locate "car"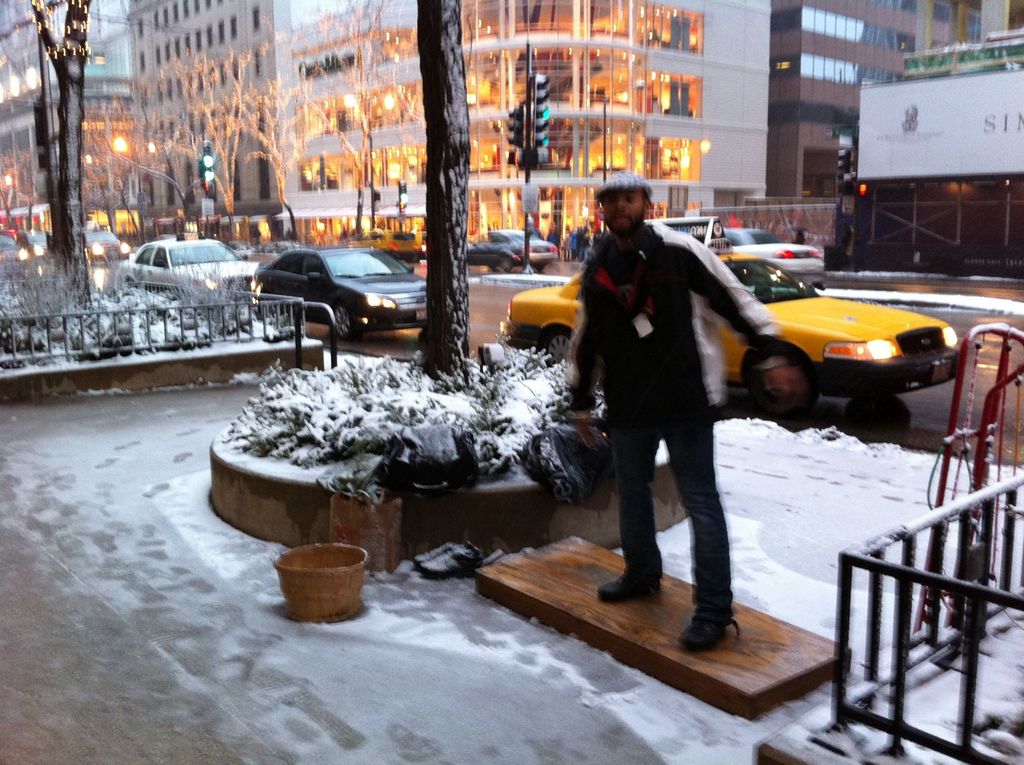
pyautogui.locateOnScreen(260, 240, 305, 252)
